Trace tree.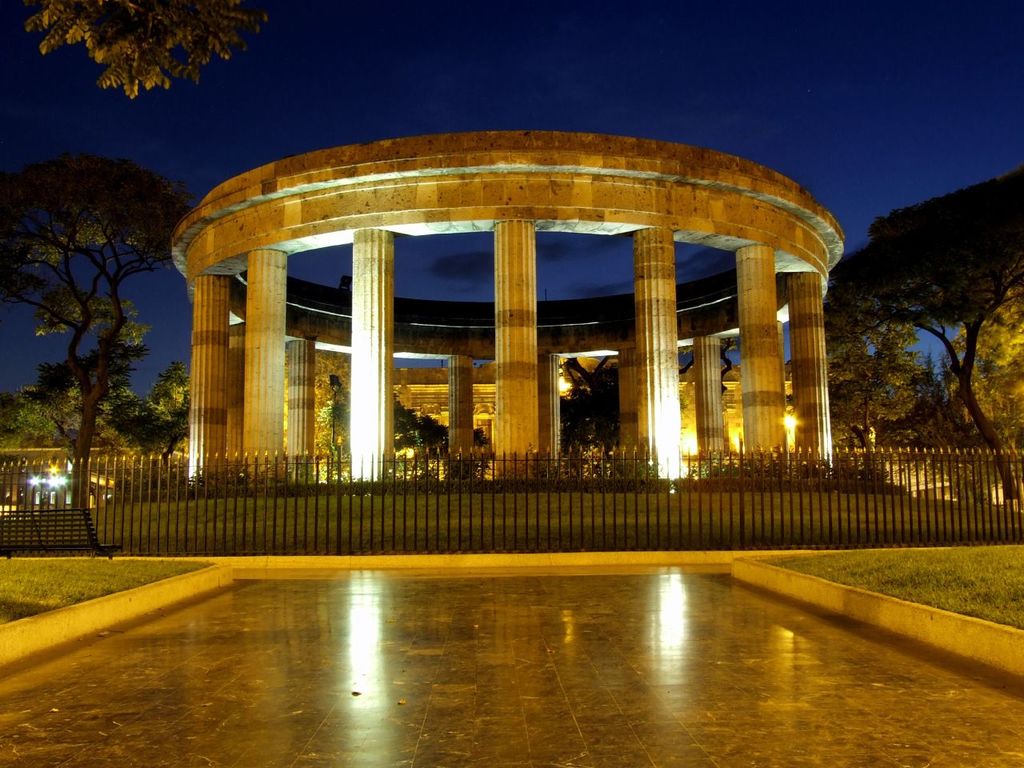
Traced to Rect(0, 151, 205, 549).
